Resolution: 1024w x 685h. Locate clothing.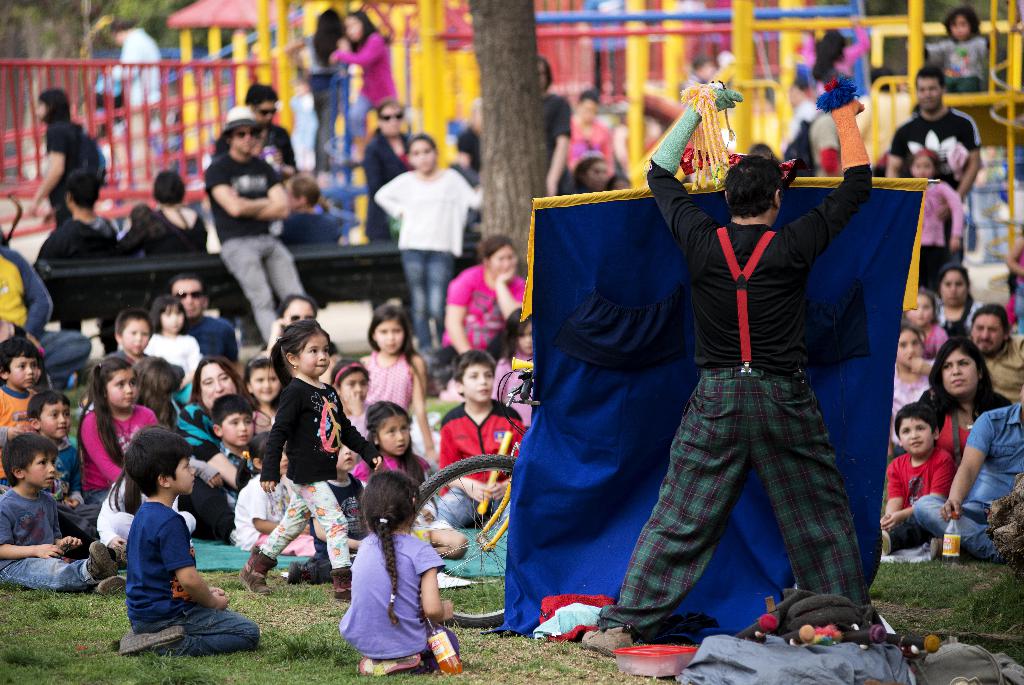
bbox=(175, 305, 241, 376).
